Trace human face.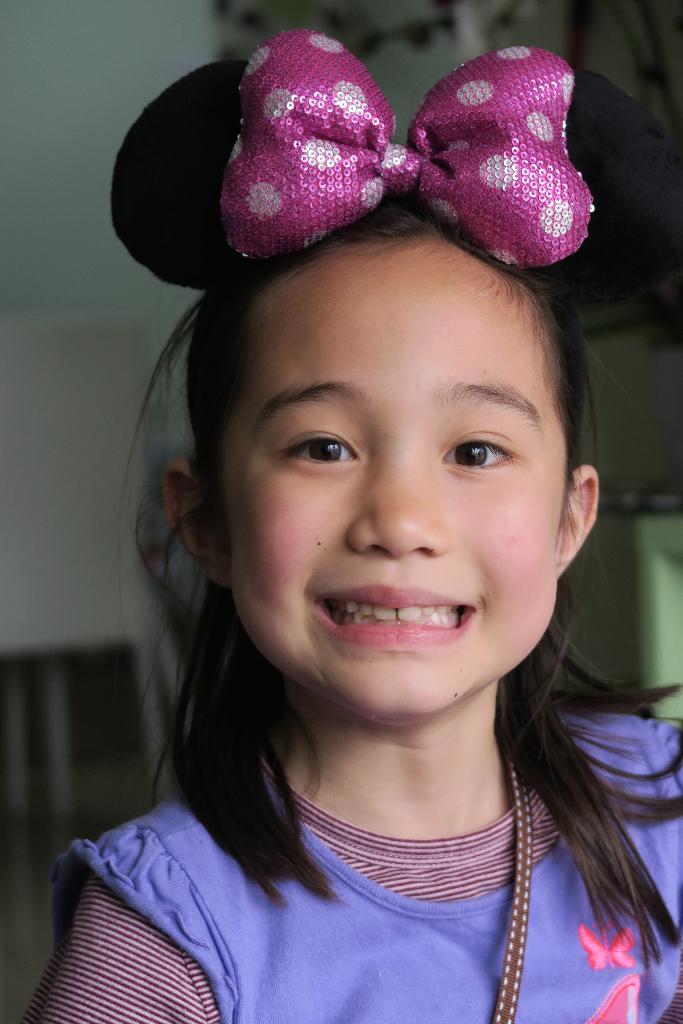
Traced to 218:259:570:717.
